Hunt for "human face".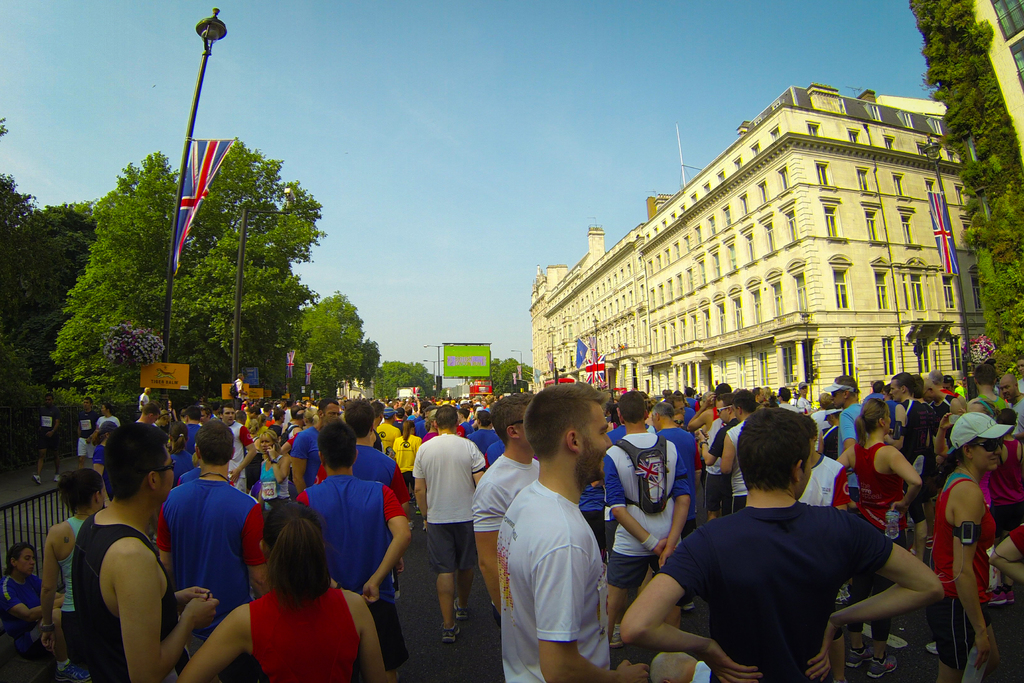
Hunted down at <region>579, 401, 613, 479</region>.
